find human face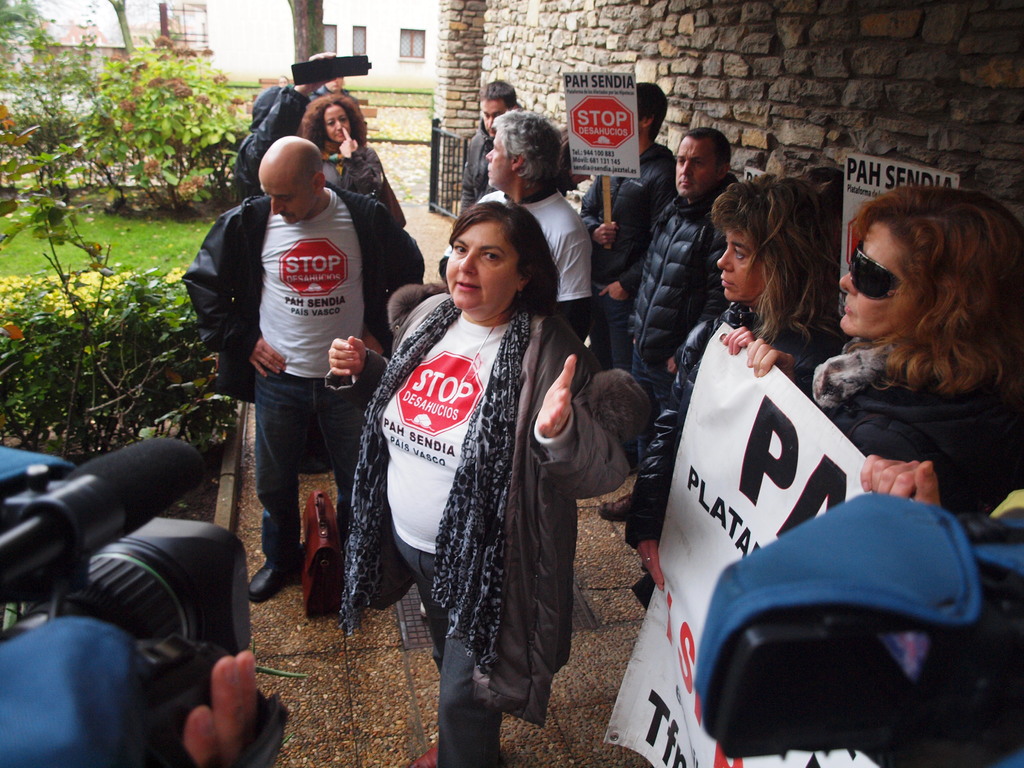
{"x1": 671, "y1": 140, "x2": 705, "y2": 196}
